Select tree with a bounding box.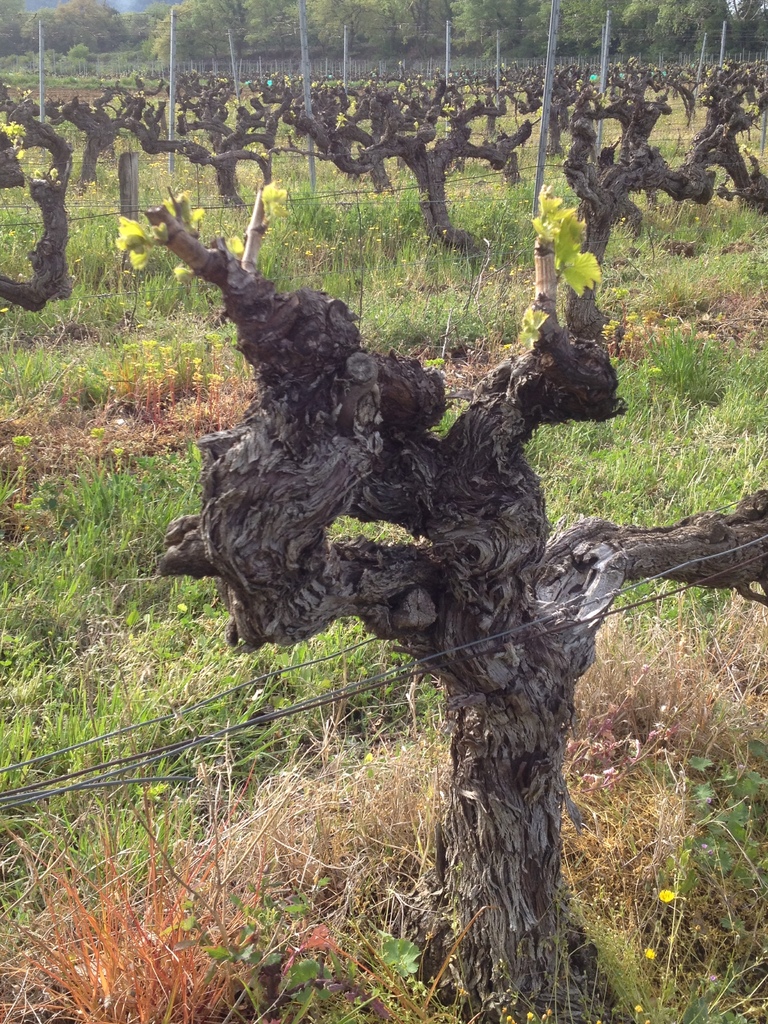
box(154, 0, 220, 82).
